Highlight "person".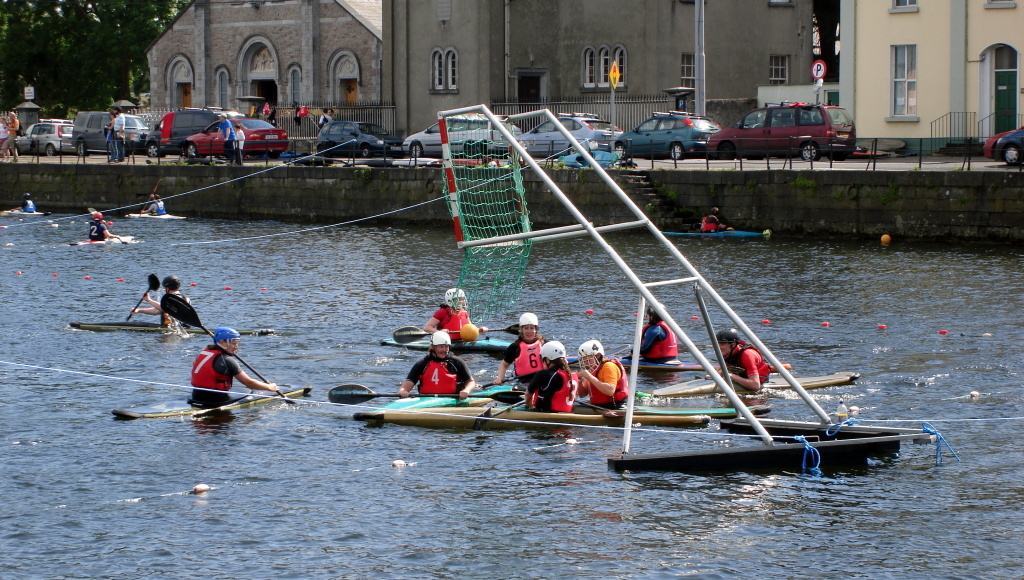
Highlighted region: 87/214/118/241.
